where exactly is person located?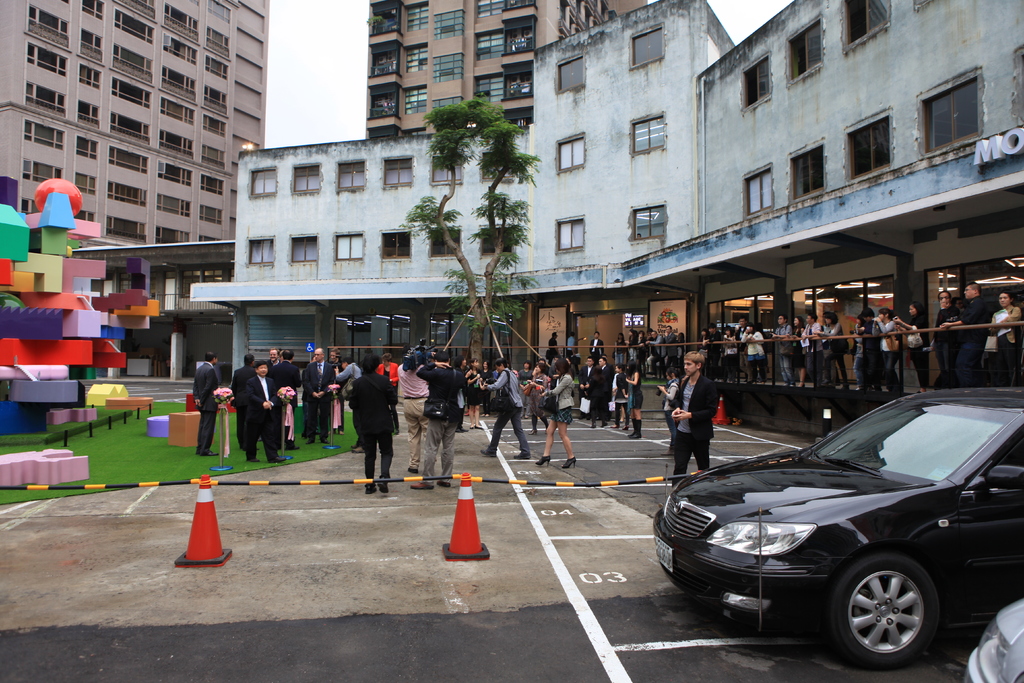
Its bounding box is 659:366:680:492.
